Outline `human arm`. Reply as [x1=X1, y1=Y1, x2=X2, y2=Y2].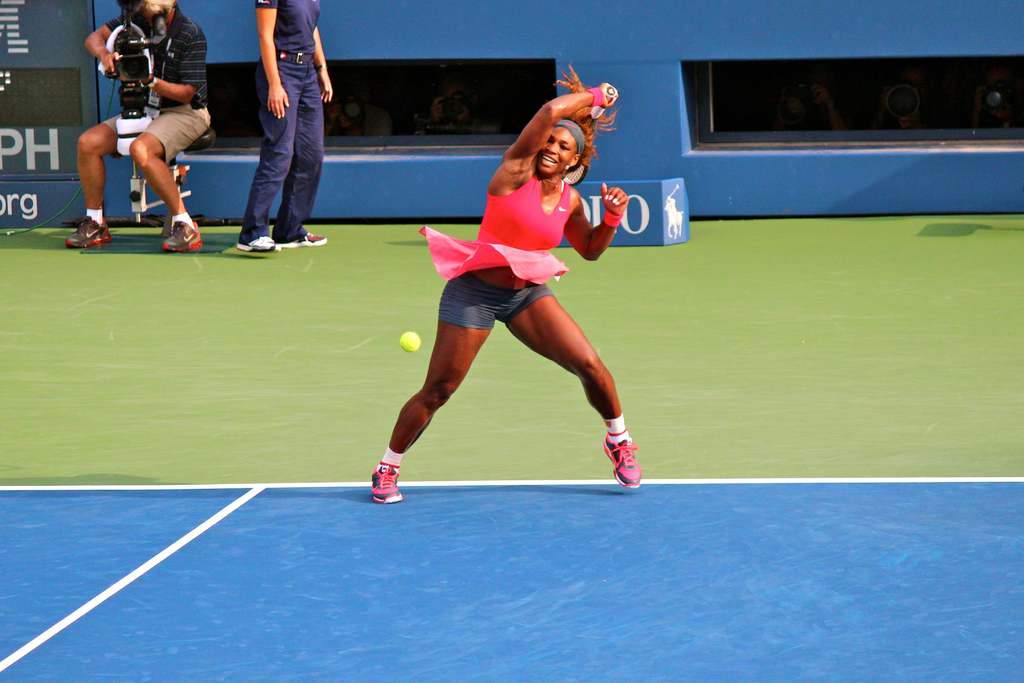
[x1=491, y1=79, x2=622, y2=172].
